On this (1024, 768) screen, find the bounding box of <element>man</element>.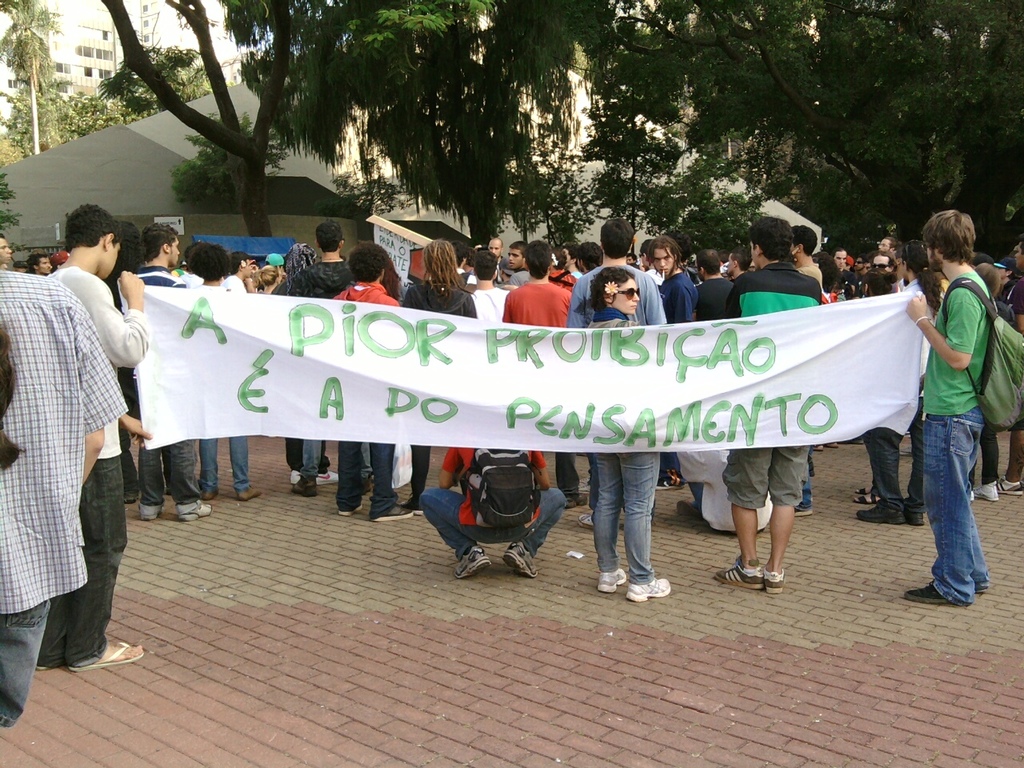
Bounding box: x1=994 y1=239 x2=1023 y2=497.
